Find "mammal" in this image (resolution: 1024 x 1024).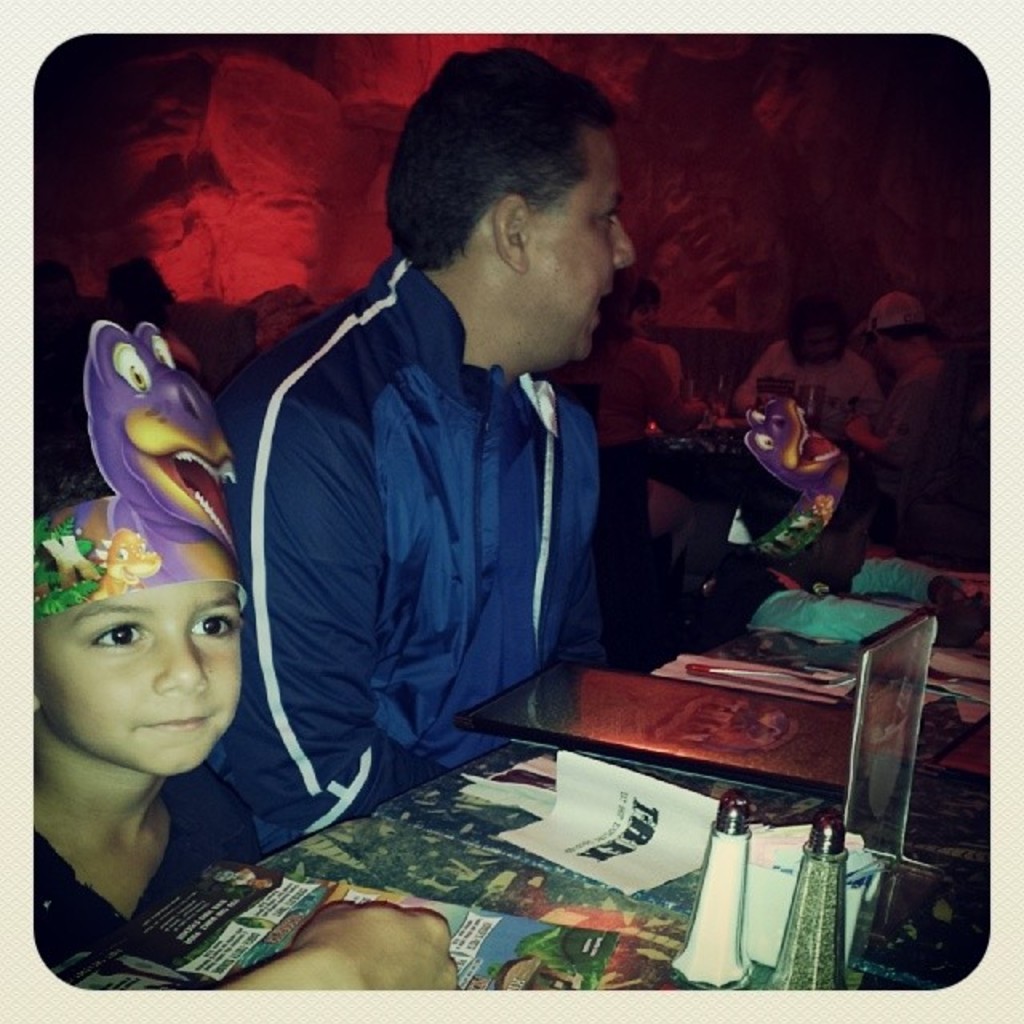
x1=851 y1=280 x2=946 y2=456.
